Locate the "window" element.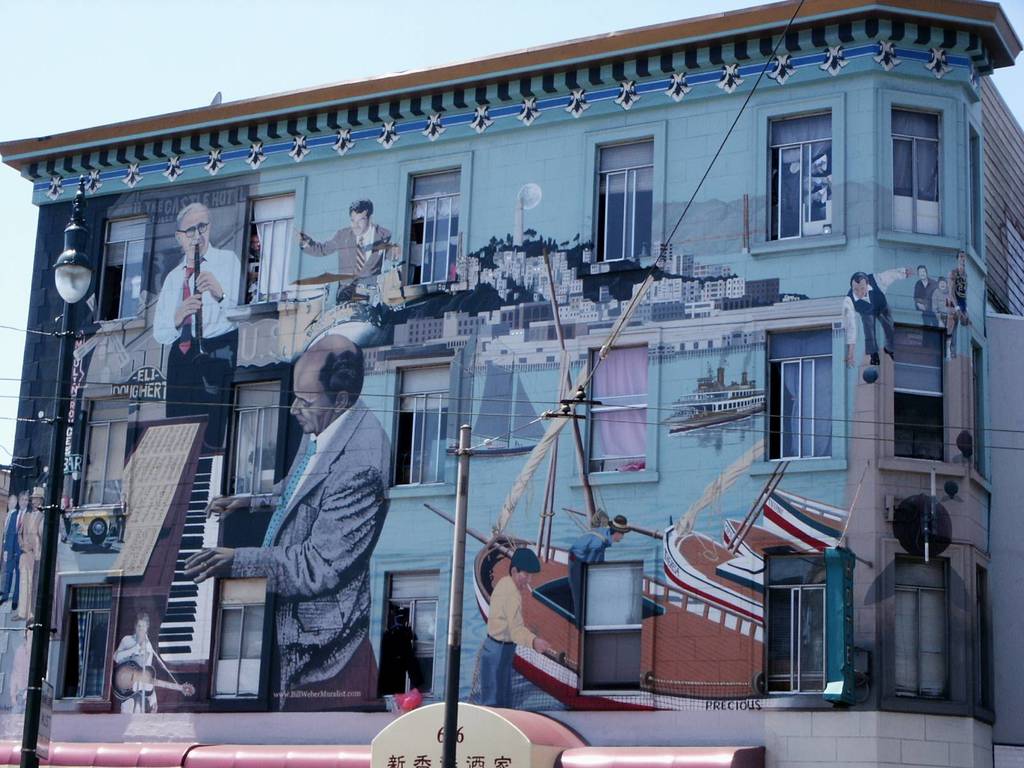
Element bbox: bbox(49, 579, 107, 706).
